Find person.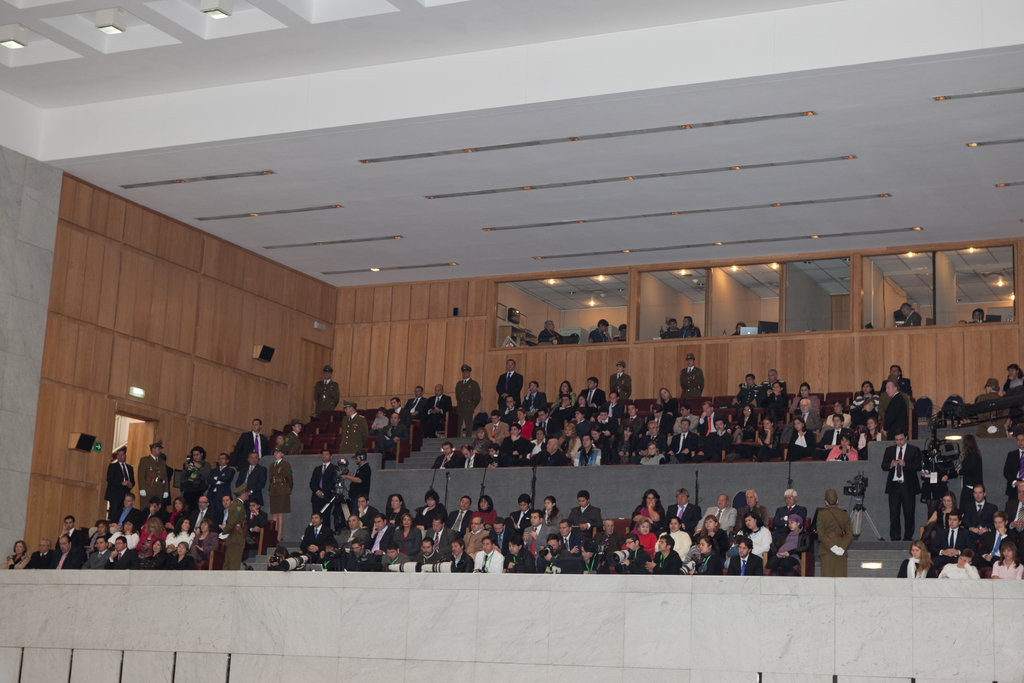
[x1=677, y1=314, x2=700, y2=339].
